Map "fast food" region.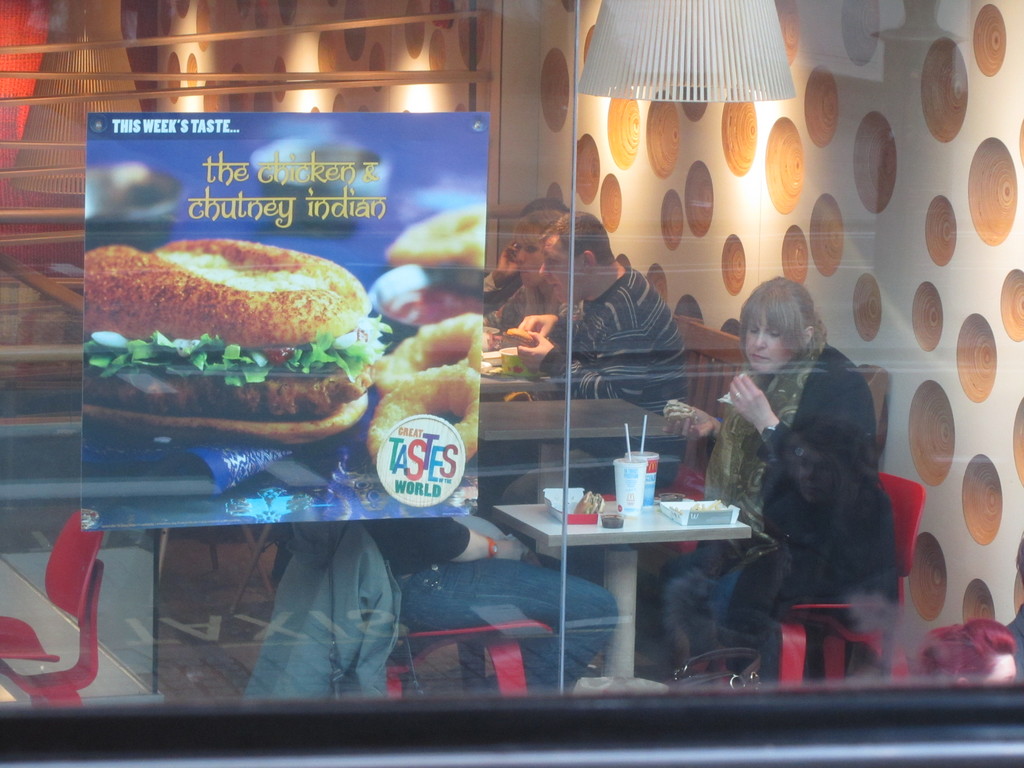
Mapped to <box>660,399,698,426</box>.
